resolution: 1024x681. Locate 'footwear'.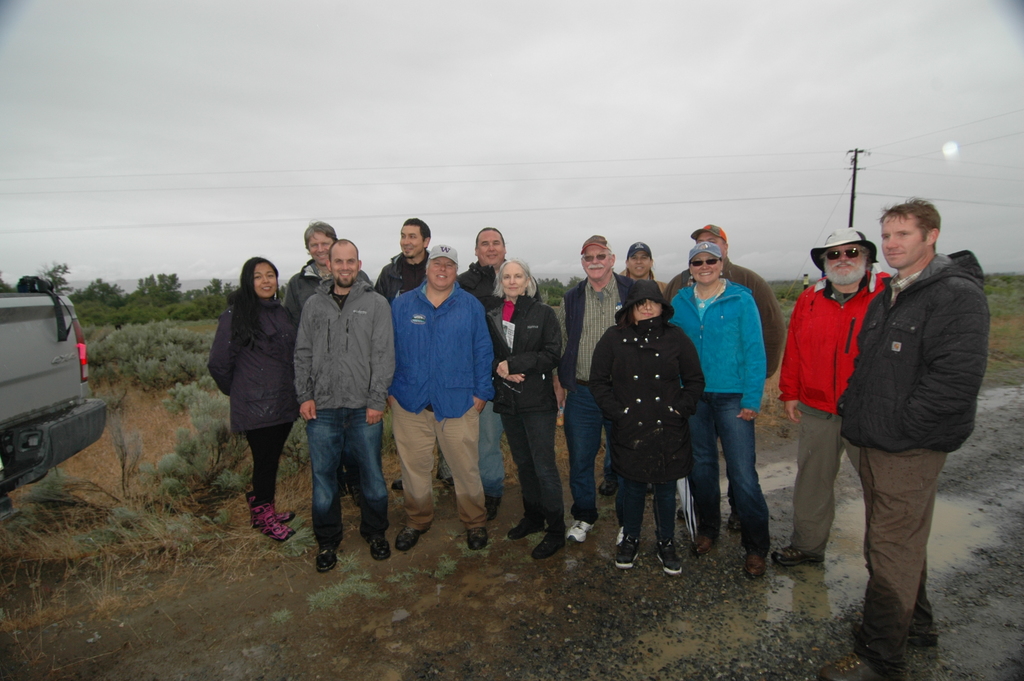
<bbox>692, 537, 713, 560</bbox>.
